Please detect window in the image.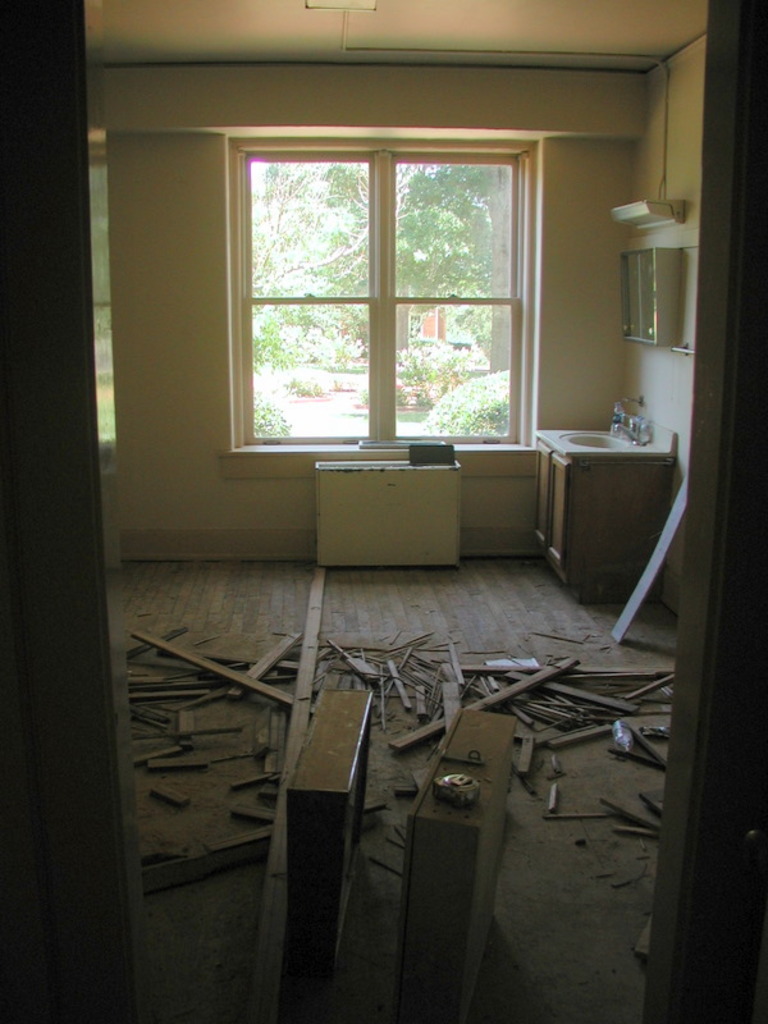
[left=86, top=128, right=118, bottom=476].
